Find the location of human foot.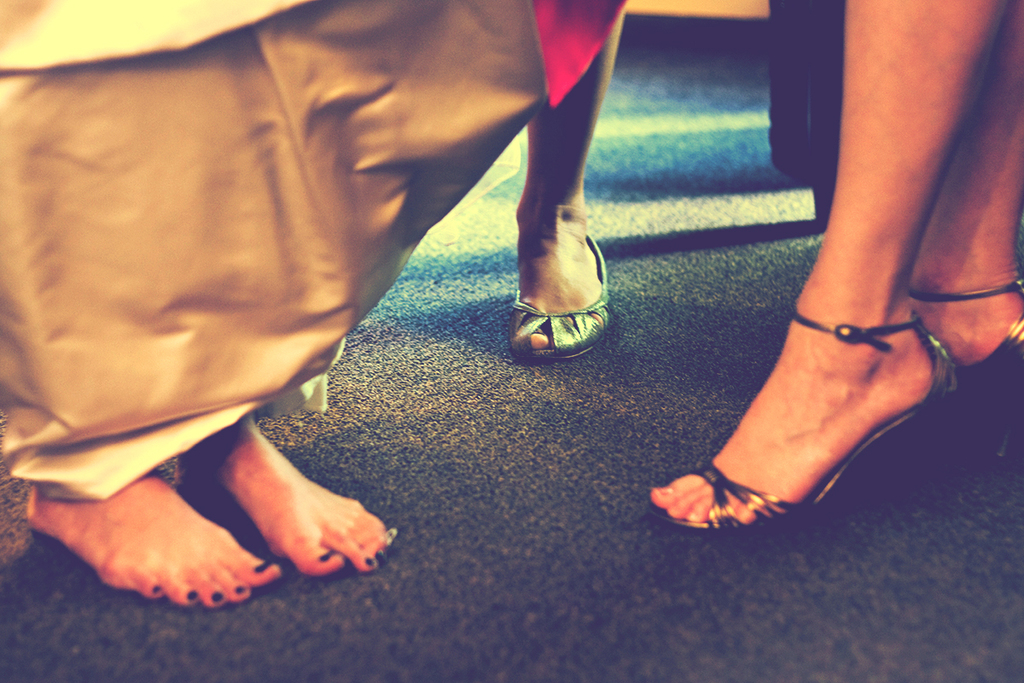
Location: [x1=904, y1=234, x2=1023, y2=366].
